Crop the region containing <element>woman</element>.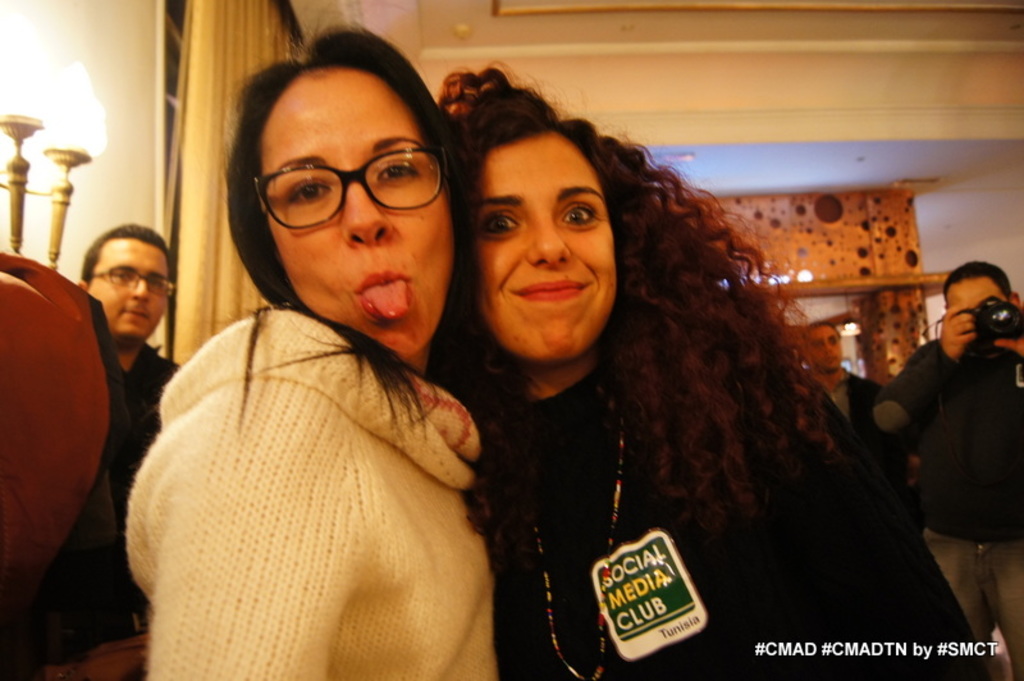
Crop region: Rect(424, 68, 881, 680).
